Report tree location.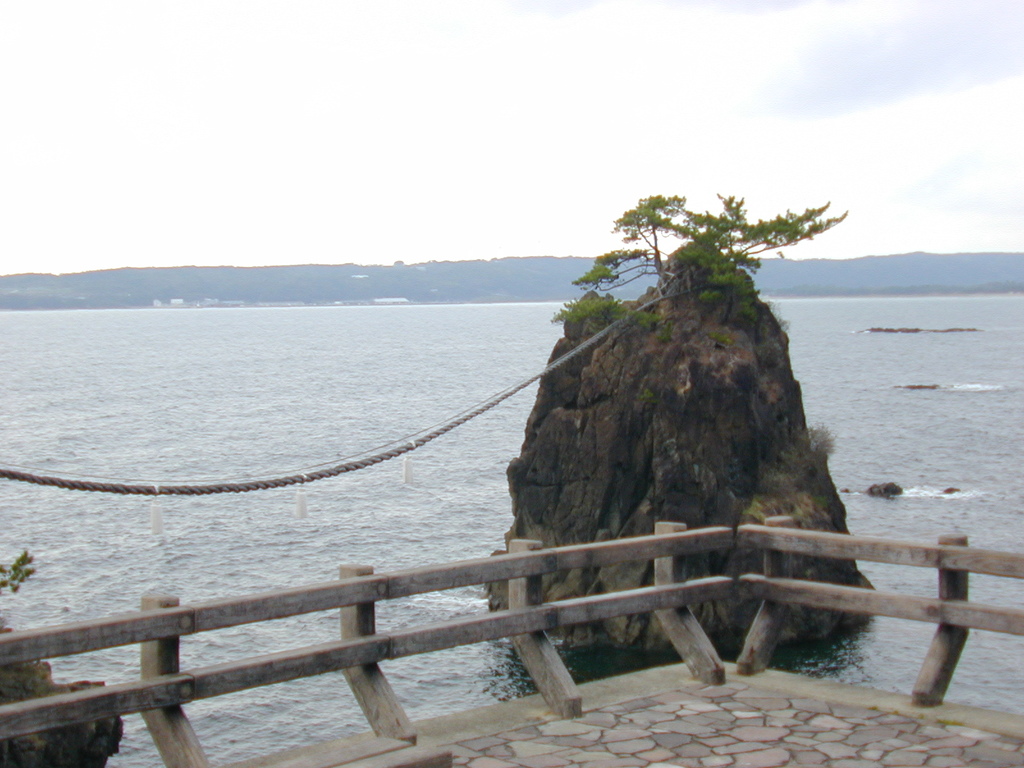
Report: bbox=(549, 184, 842, 344).
